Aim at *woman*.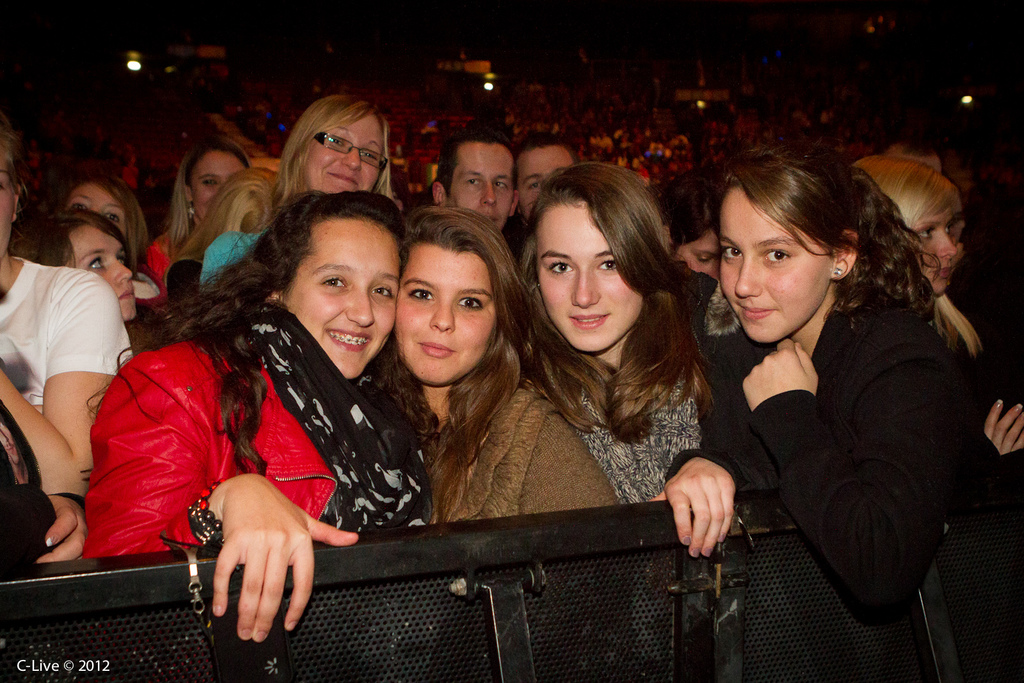
Aimed at left=201, top=92, right=394, bottom=280.
